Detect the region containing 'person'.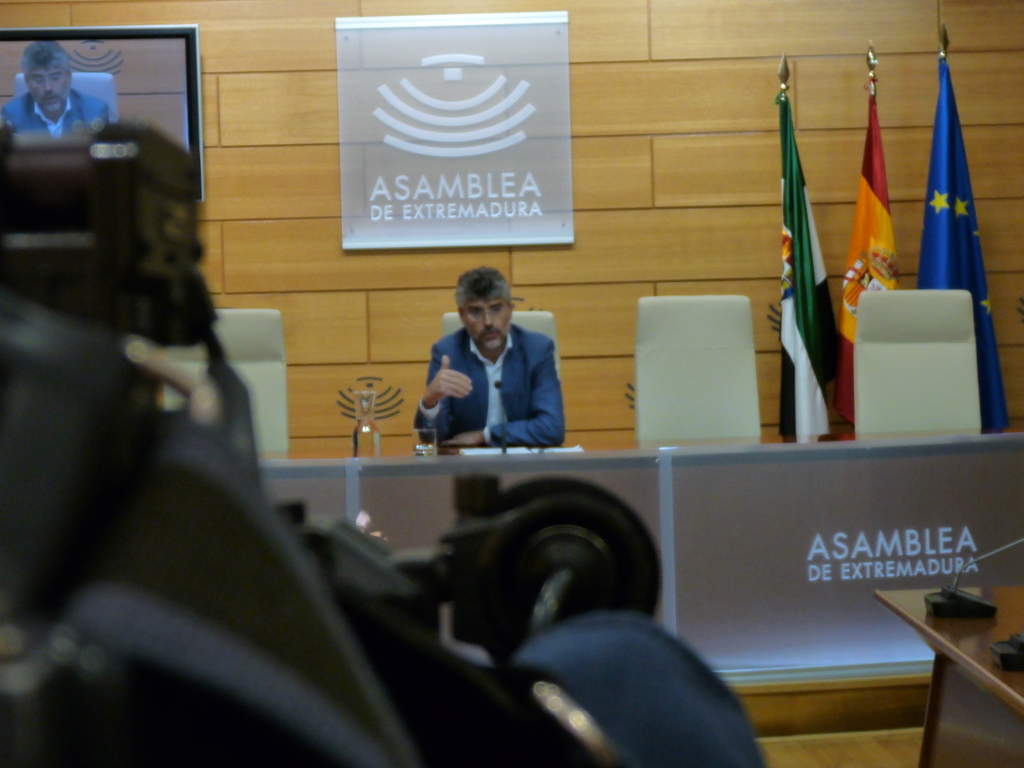
<region>0, 35, 123, 151</region>.
